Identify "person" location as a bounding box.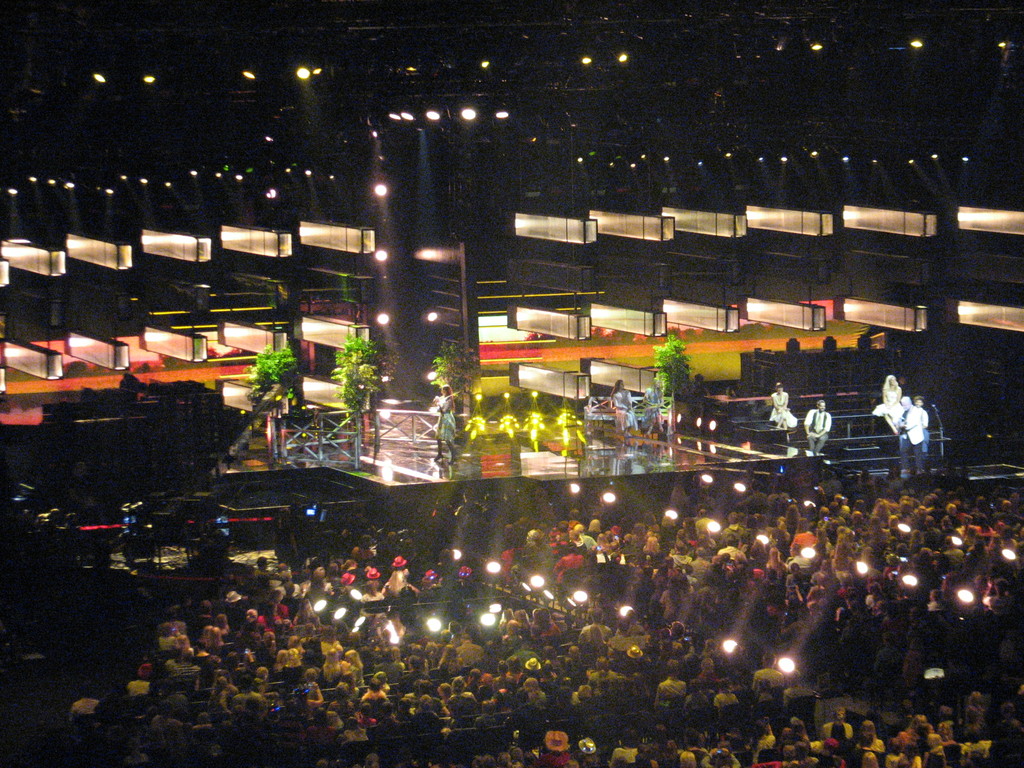
610, 380, 639, 439.
